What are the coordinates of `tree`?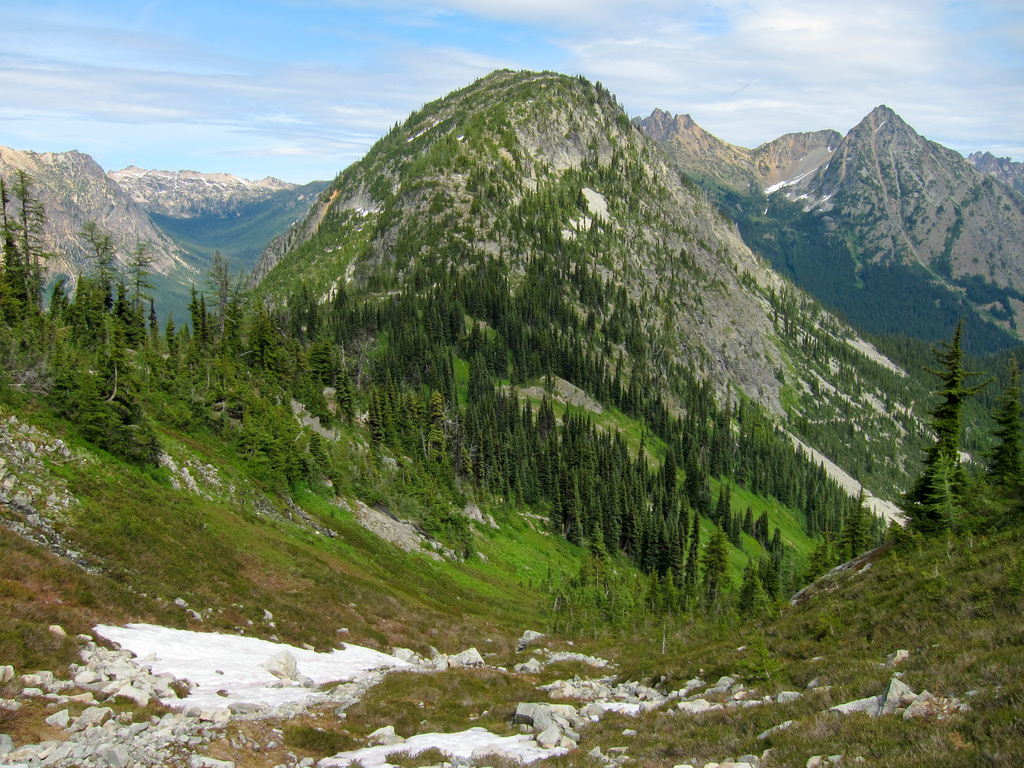
<box>984,349,1023,490</box>.
